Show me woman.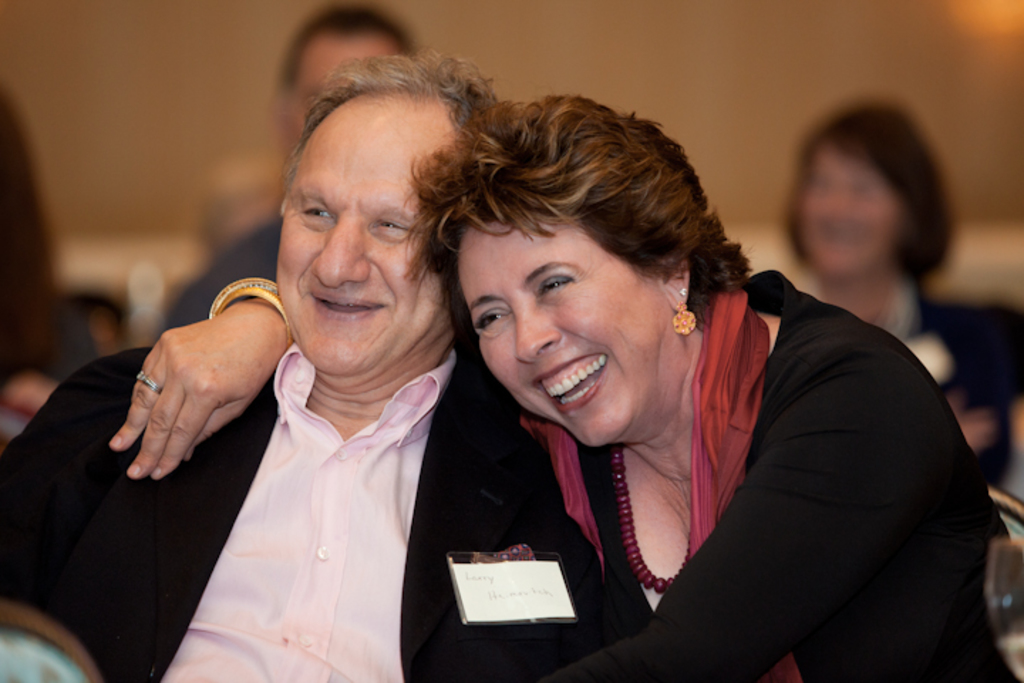
woman is here: (left=782, top=95, right=1018, bottom=488).
